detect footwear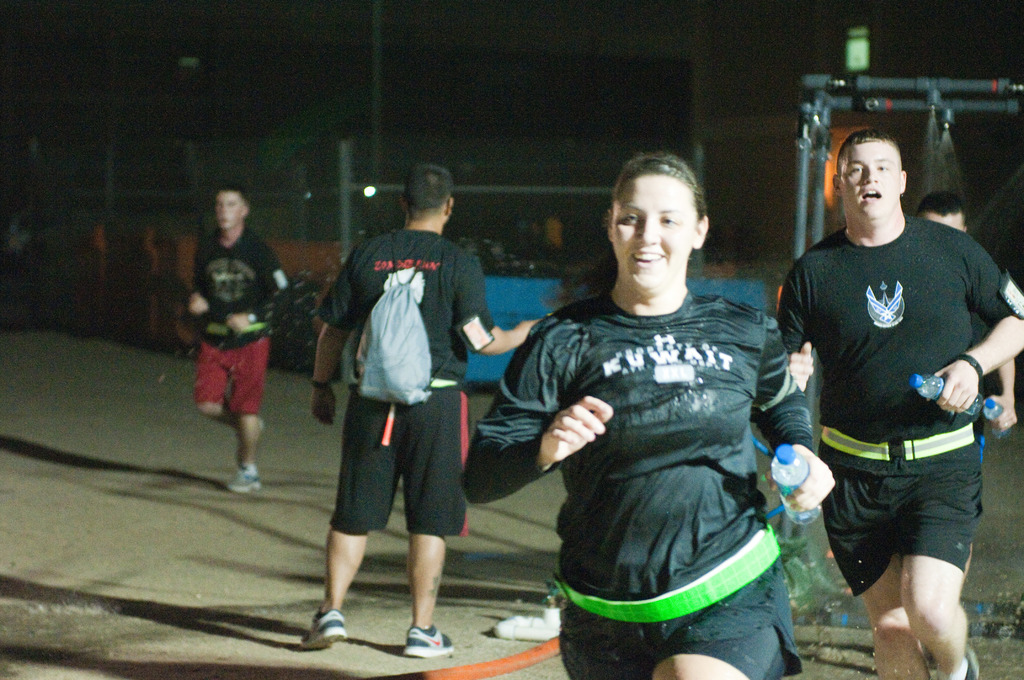
select_region(241, 415, 263, 449)
